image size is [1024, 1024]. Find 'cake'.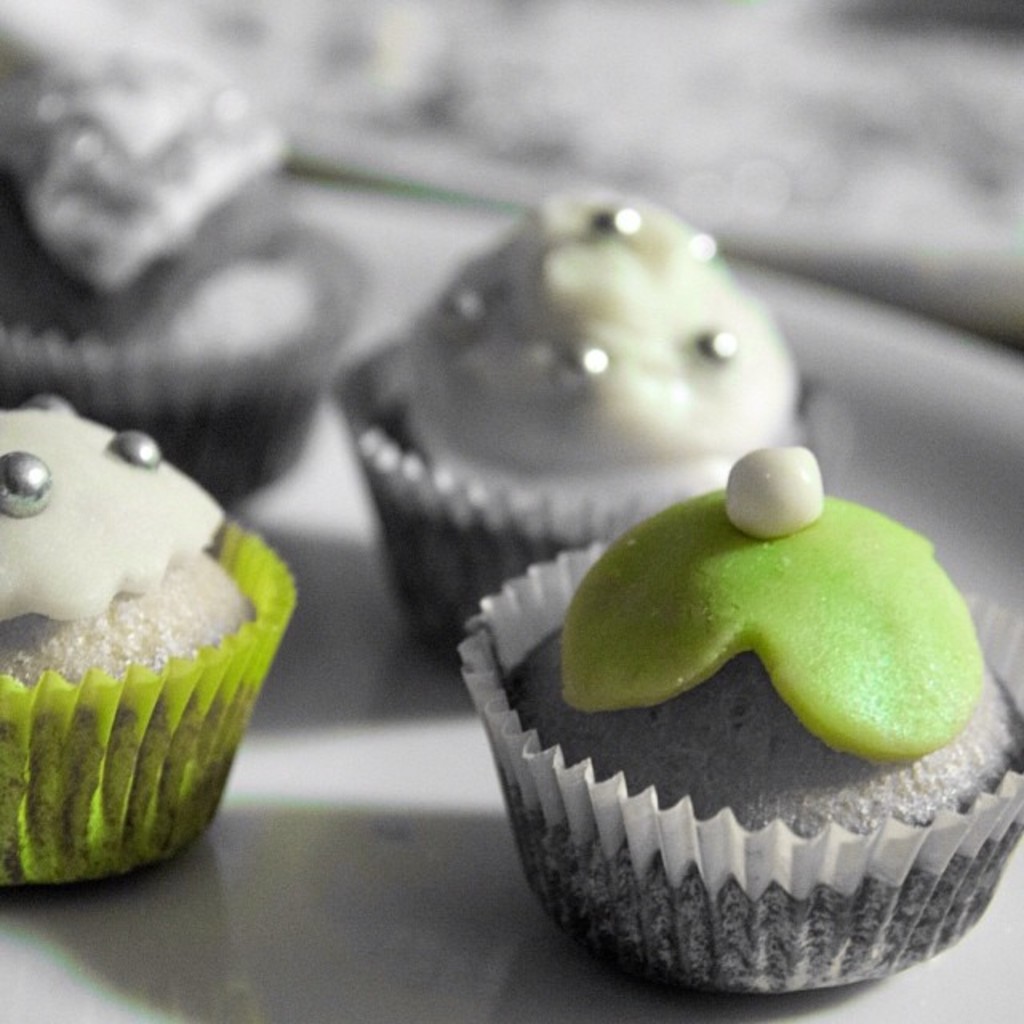
0,390,301,882.
